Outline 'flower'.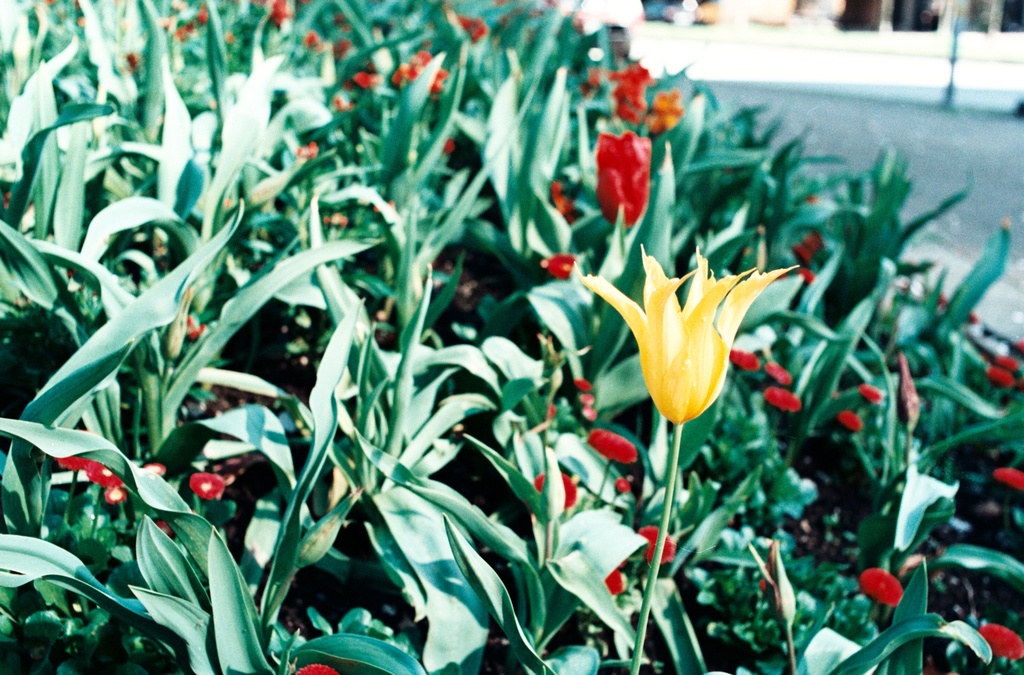
Outline: [615,480,631,491].
